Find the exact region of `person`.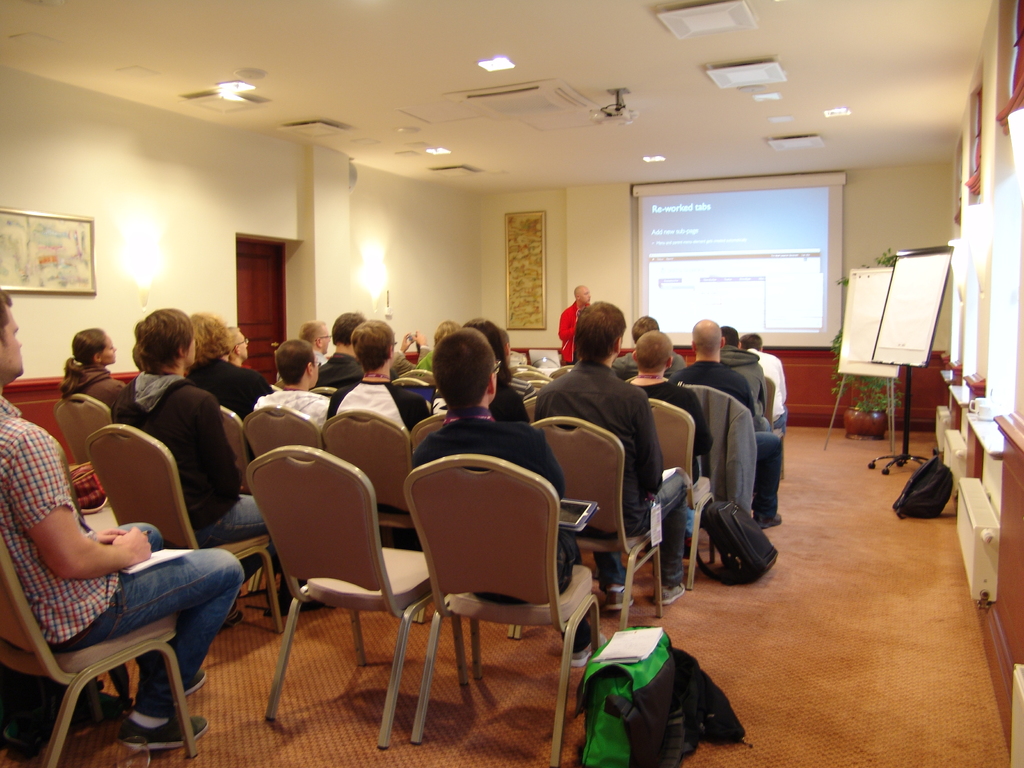
Exact region: pyautogui.locateOnScreen(388, 331, 431, 384).
